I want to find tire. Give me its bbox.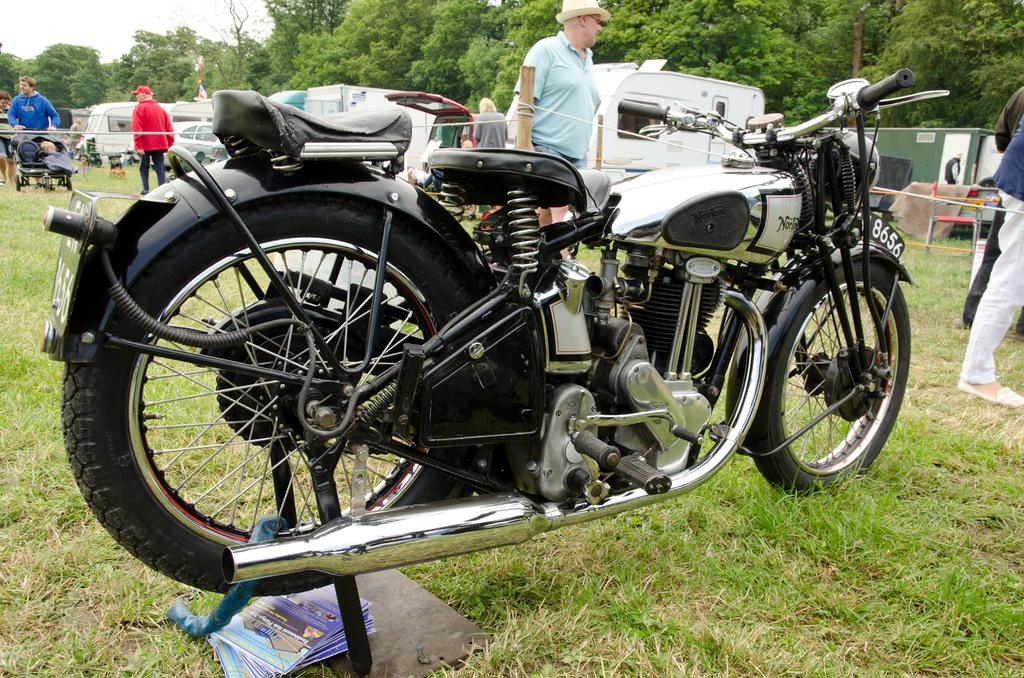
select_region(58, 173, 70, 190).
